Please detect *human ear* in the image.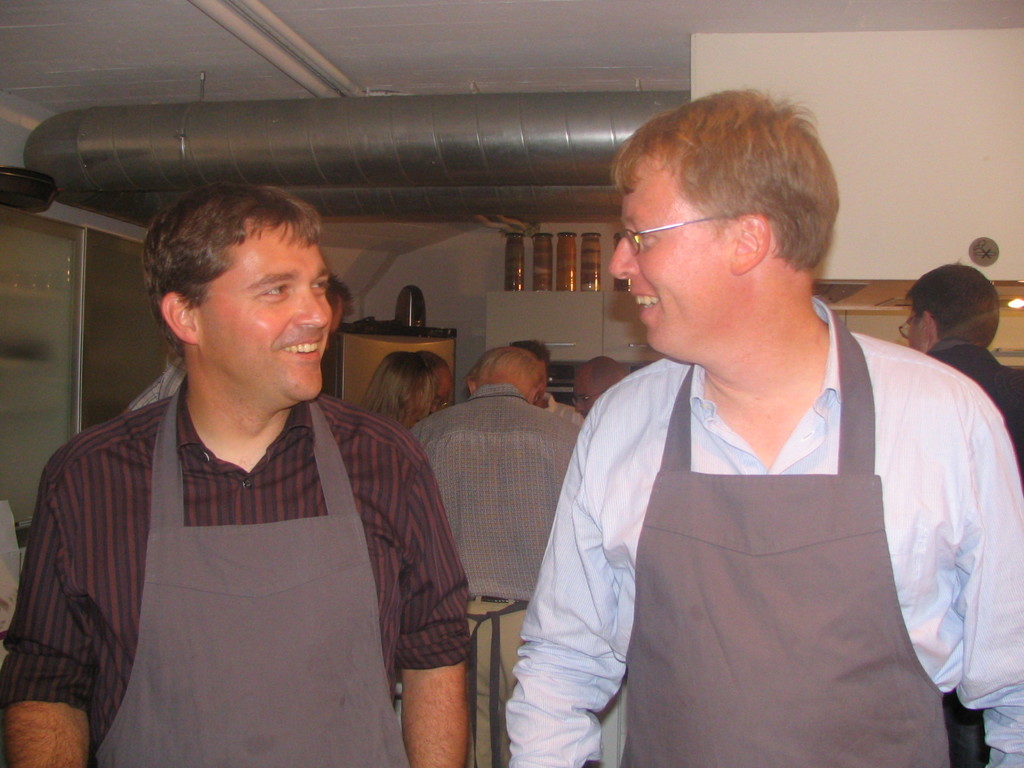
pyautogui.locateOnScreen(531, 386, 548, 404).
